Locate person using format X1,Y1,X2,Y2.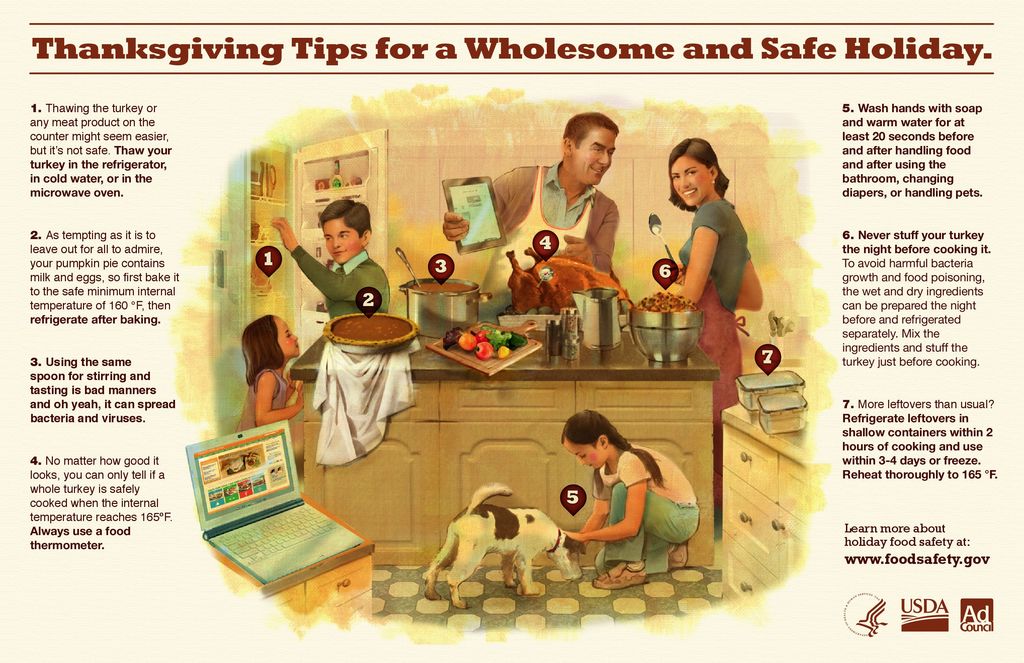
554,415,685,584.
